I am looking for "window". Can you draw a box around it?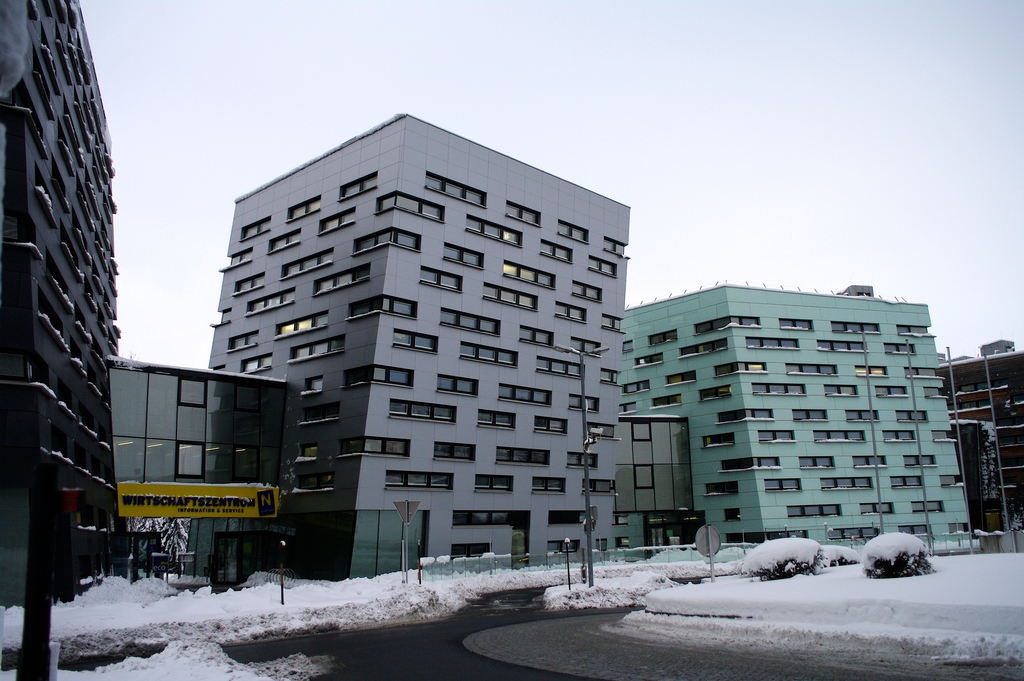
Sure, the bounding box is 764:478:801:494.
